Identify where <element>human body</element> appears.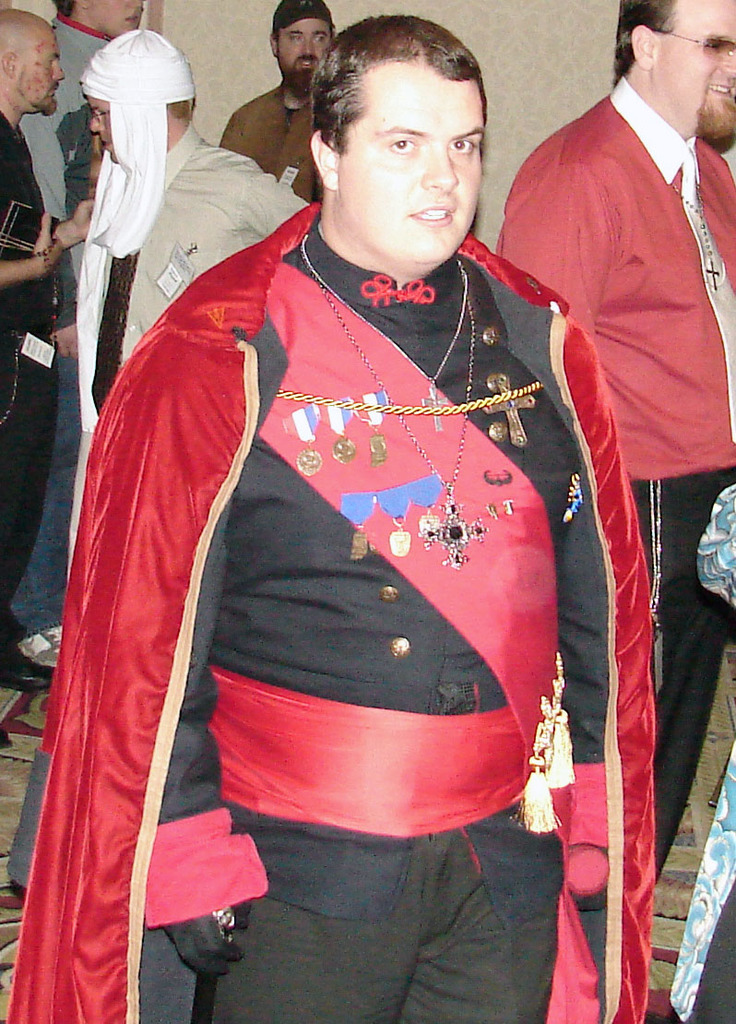
Appears at [80, 123, 324, 426].
